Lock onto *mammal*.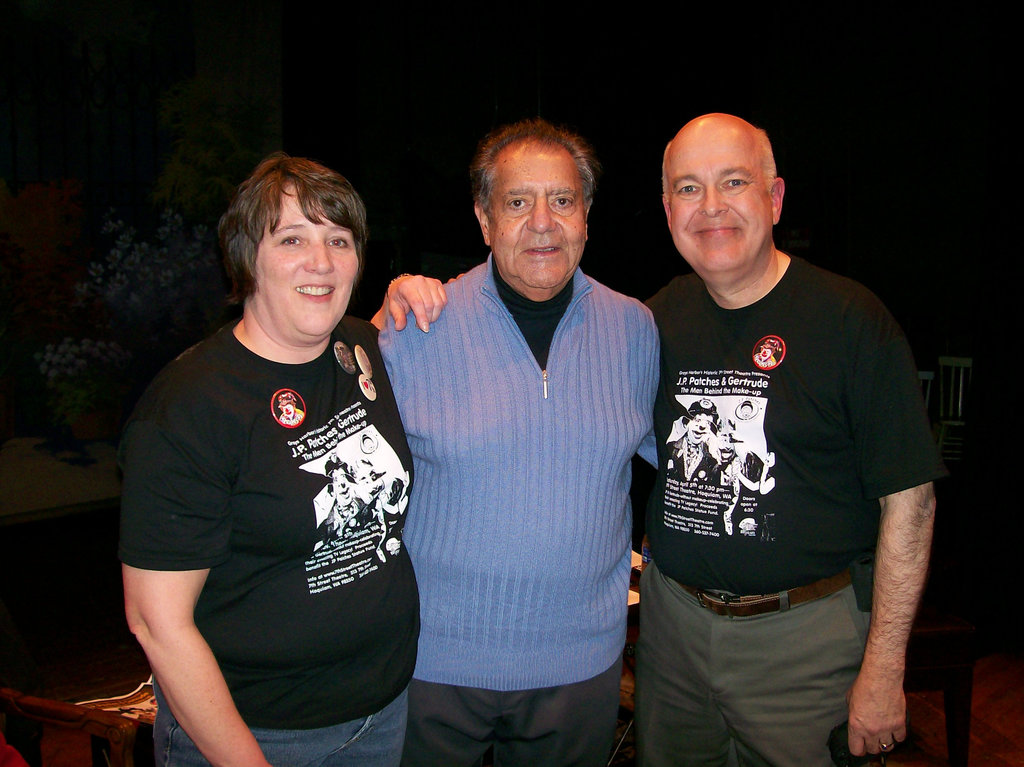
Locked: select_region(356, 434, 375, 451).
